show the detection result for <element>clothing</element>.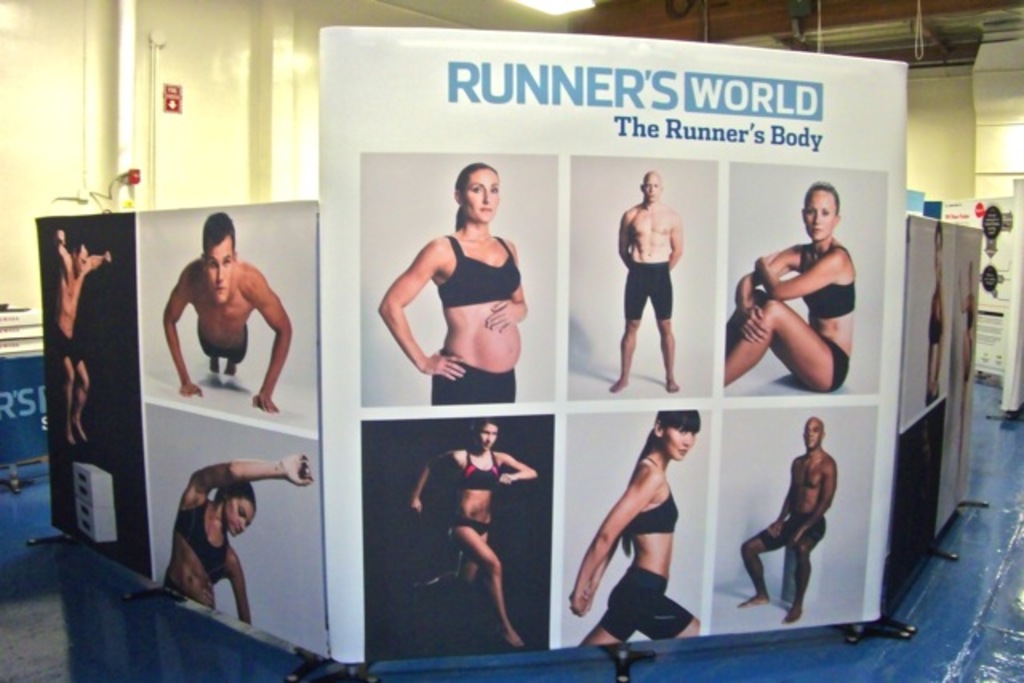
BBox(198, 323, 254, 363).
